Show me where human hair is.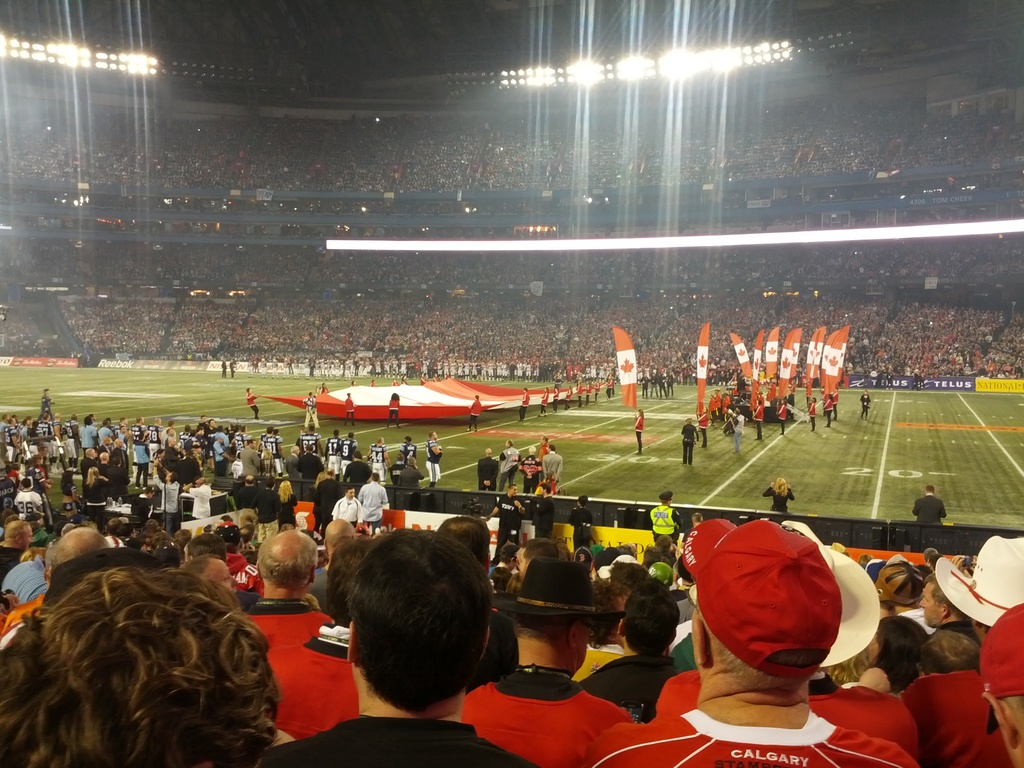
human hair is at Rect(48, 526, 113, 580).
